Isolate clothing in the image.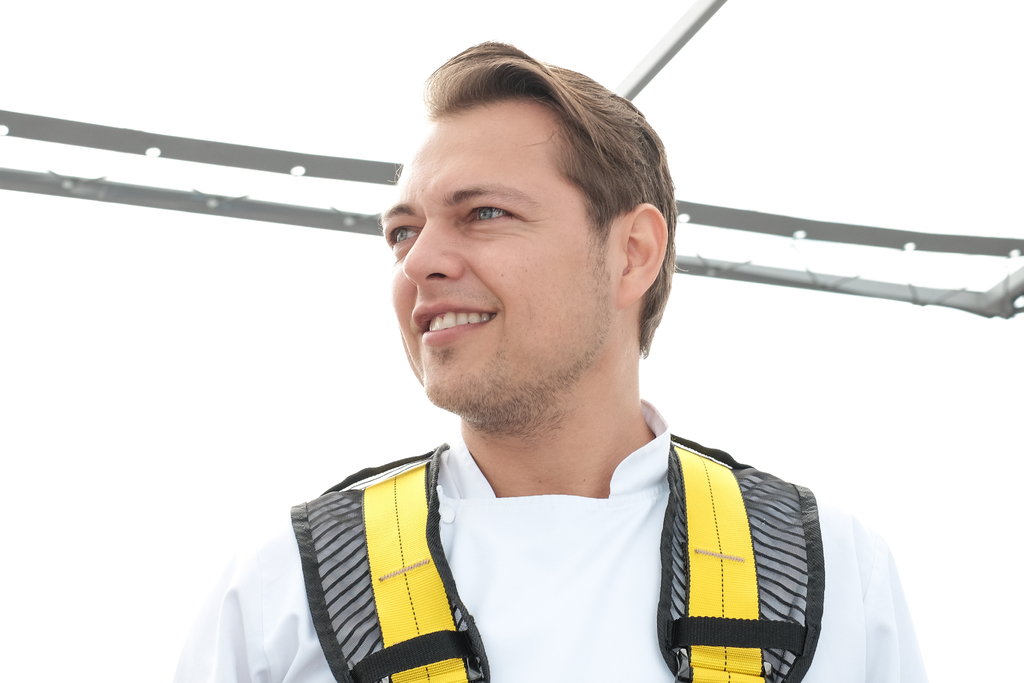
Isolated region: left=178, top=404, right=927, bottom=681.
